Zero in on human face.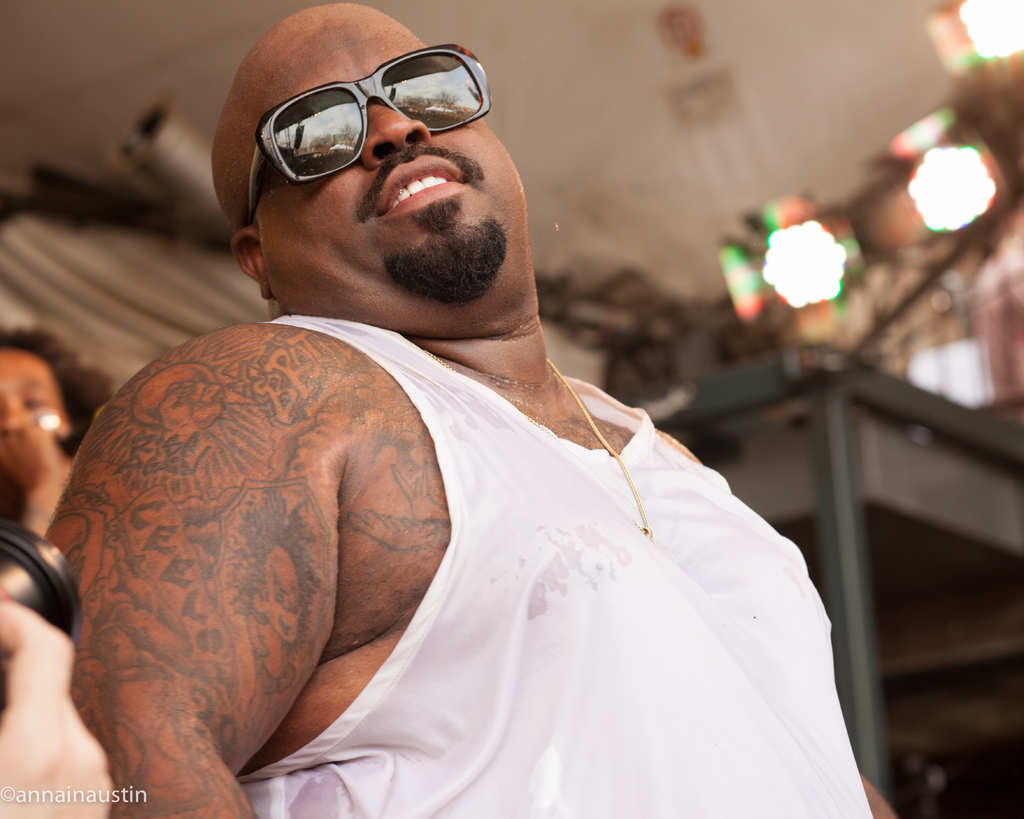
Zeroed in: x1=0 y1=337 x2=68 y2=437.
